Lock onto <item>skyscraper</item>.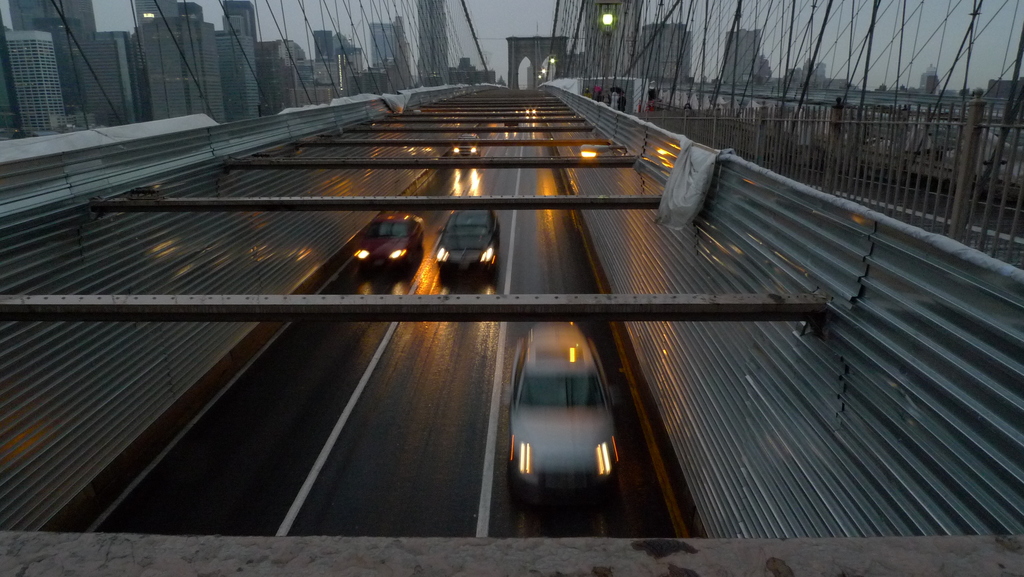
Locked: rect(719, 31, 758, 92).
